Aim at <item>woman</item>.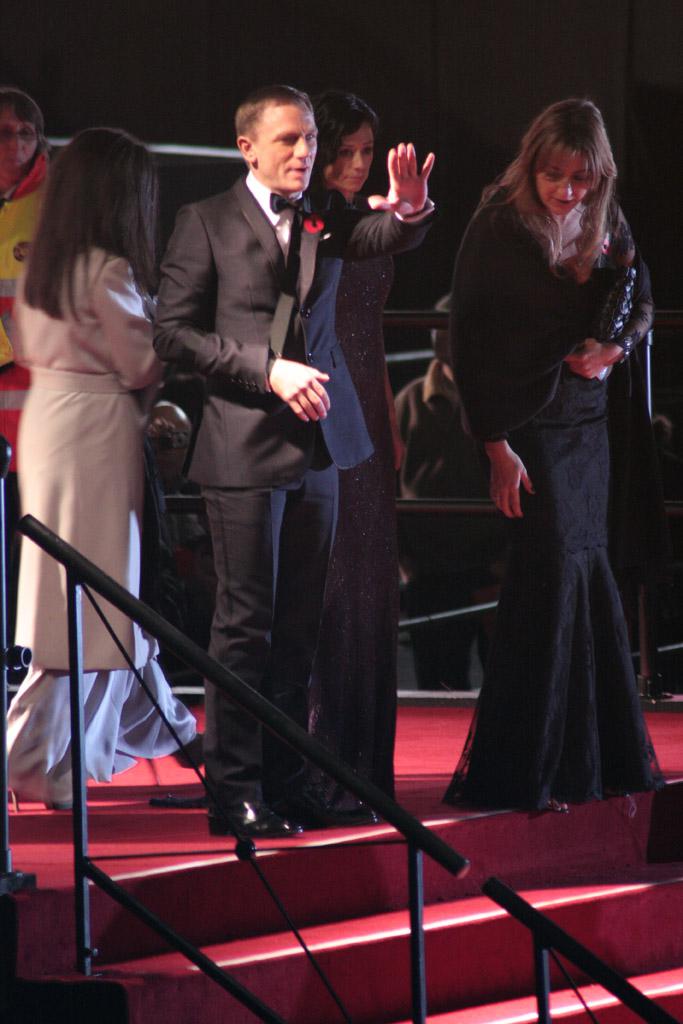
Aimed at locate(0, 93, 69, 474).
